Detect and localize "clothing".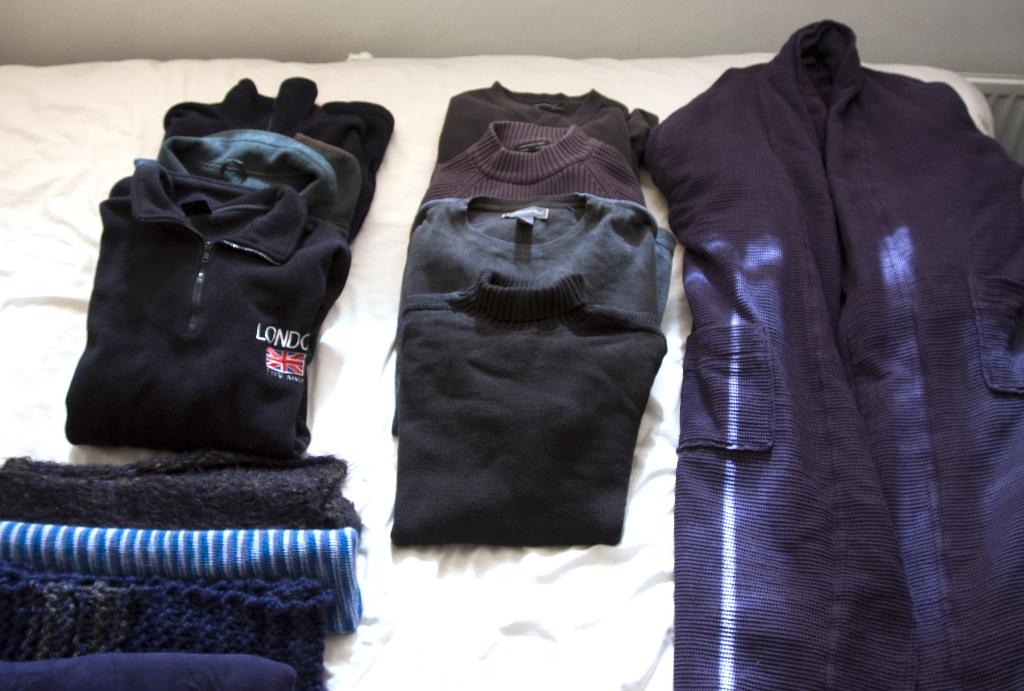
Localized at locate(0, 568, 330, 690).
